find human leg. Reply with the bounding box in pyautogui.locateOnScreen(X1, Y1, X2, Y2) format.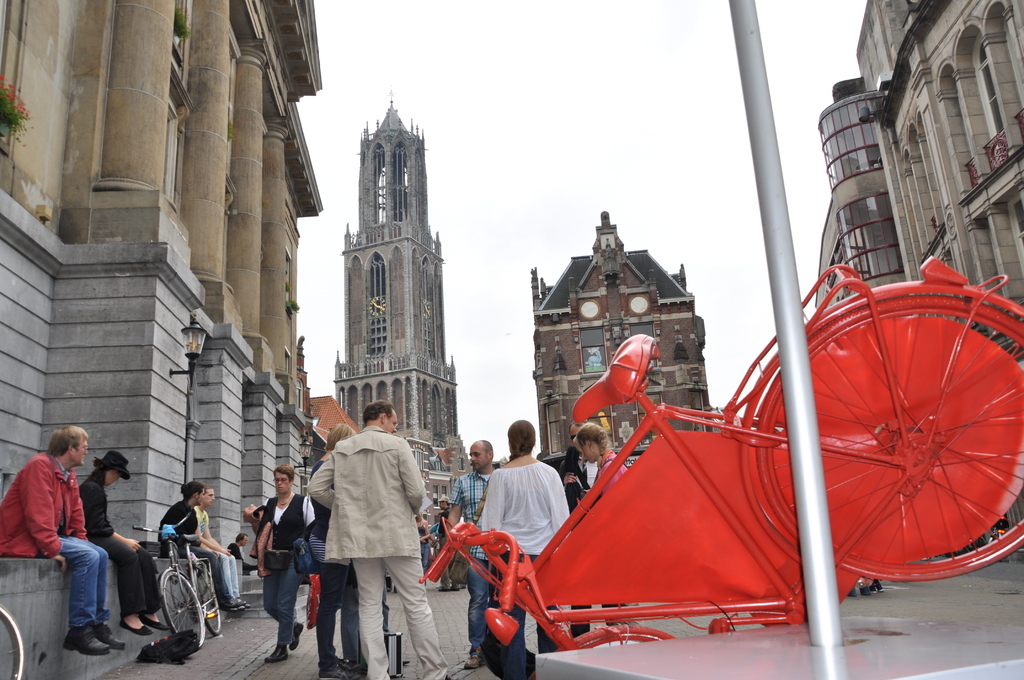
pyautogui.locateOnScreen(136, 542, 166, 630).
